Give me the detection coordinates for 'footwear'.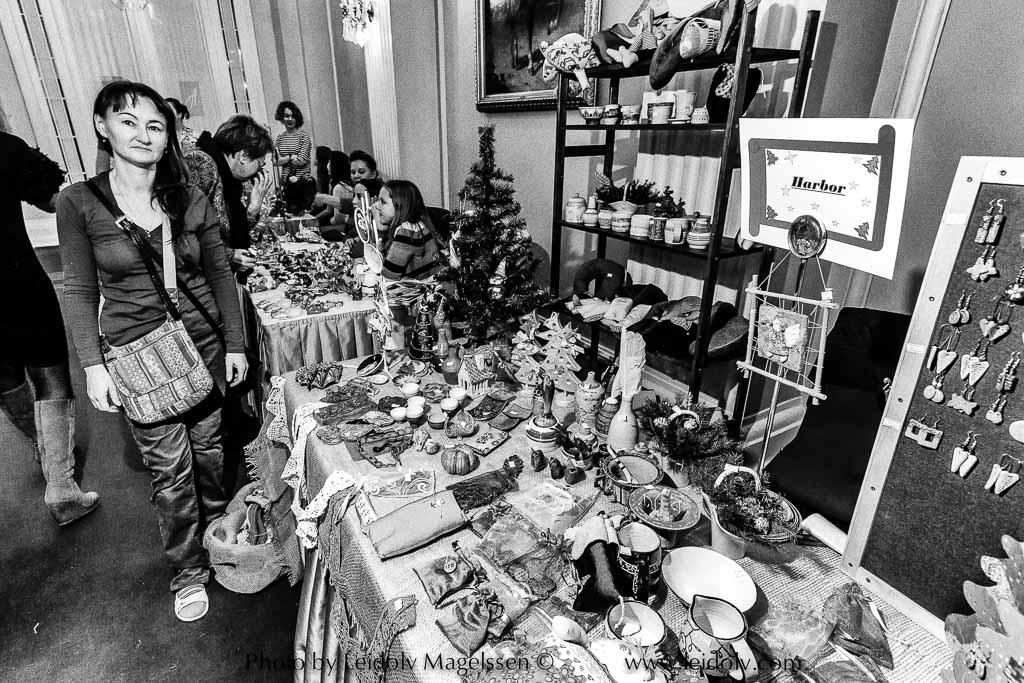
32,396,101,526.
